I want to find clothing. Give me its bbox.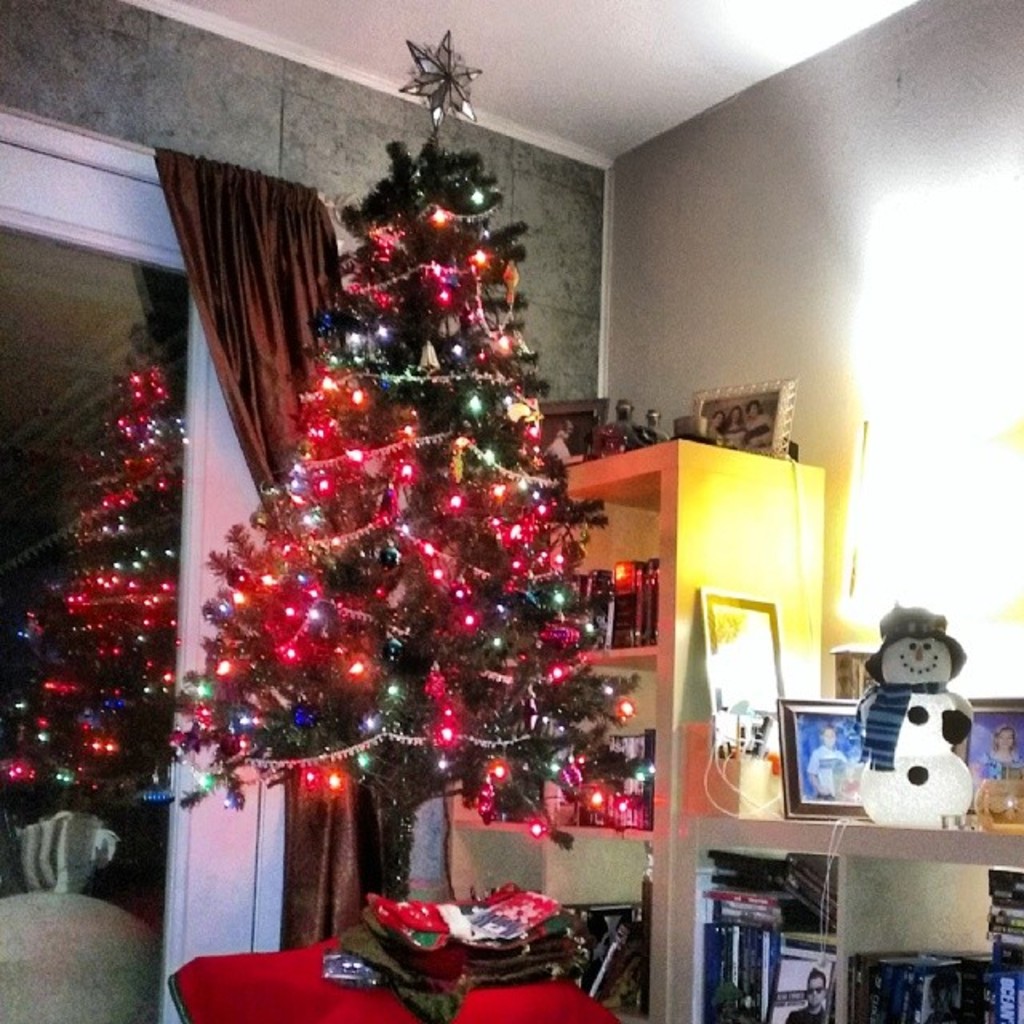
select_region(805, 744, 848, 800).
